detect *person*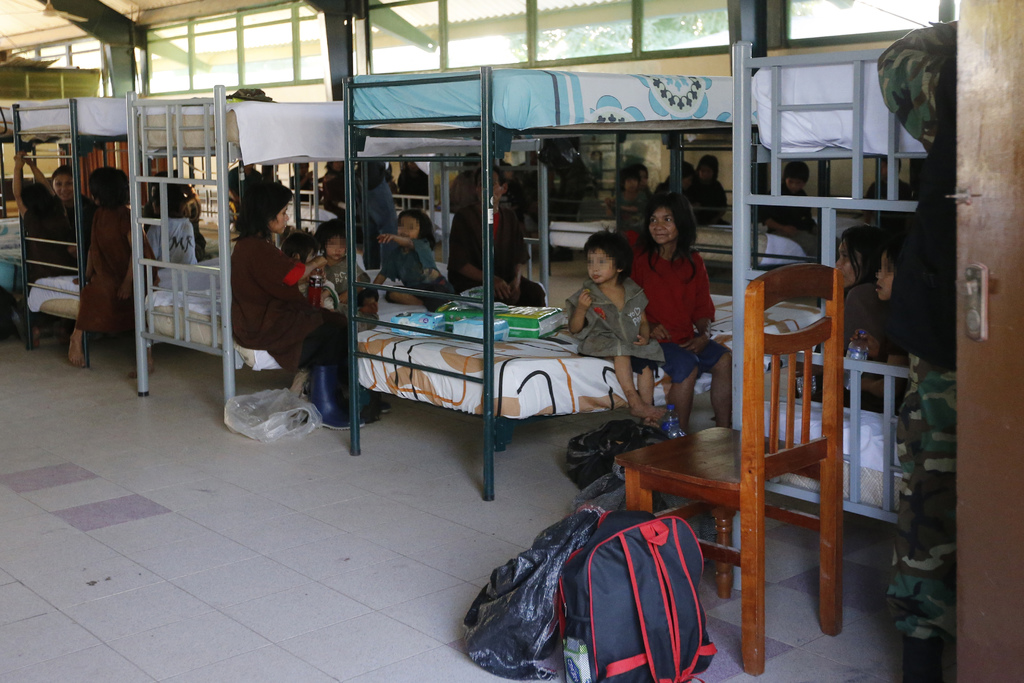
BBox(308, 220, 382, 311)
